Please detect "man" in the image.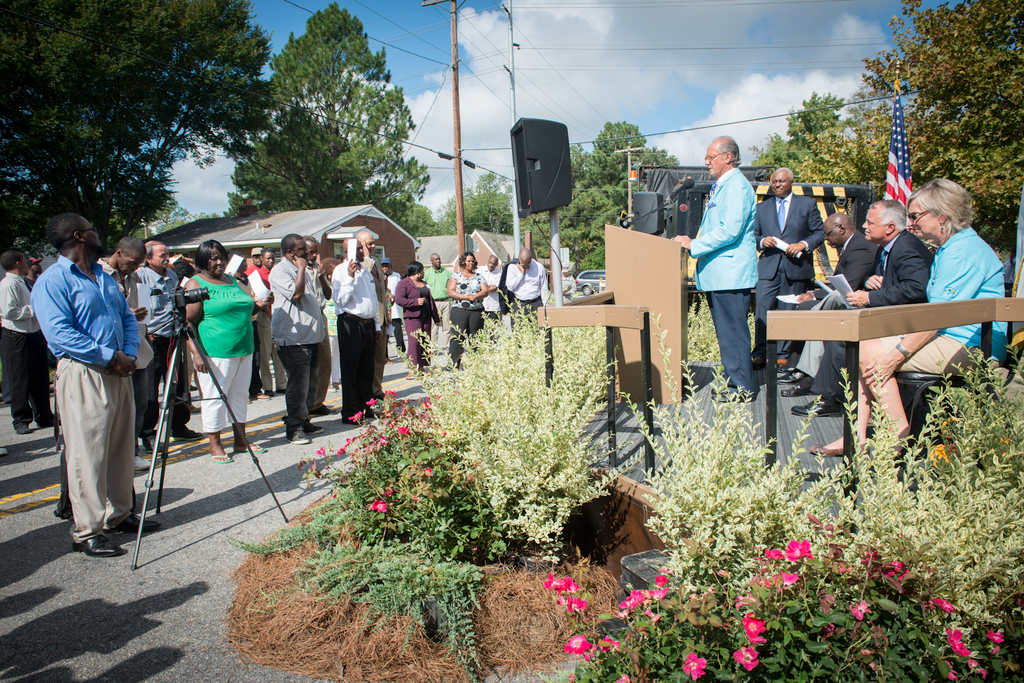
420/247/451/357.
